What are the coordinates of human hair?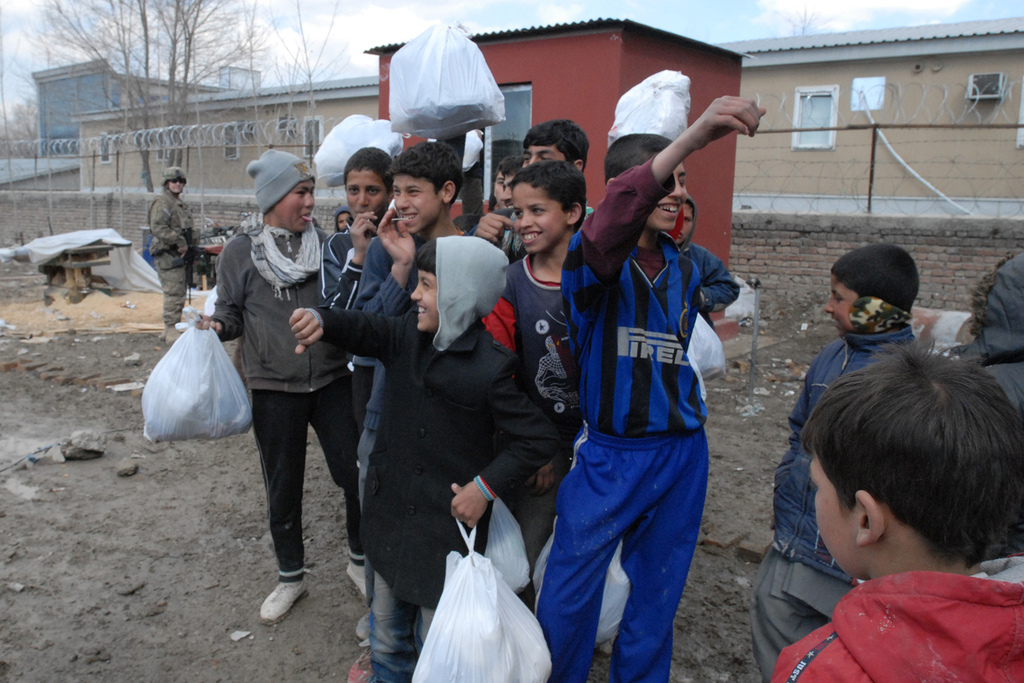
[391, 143, 463, 215].
